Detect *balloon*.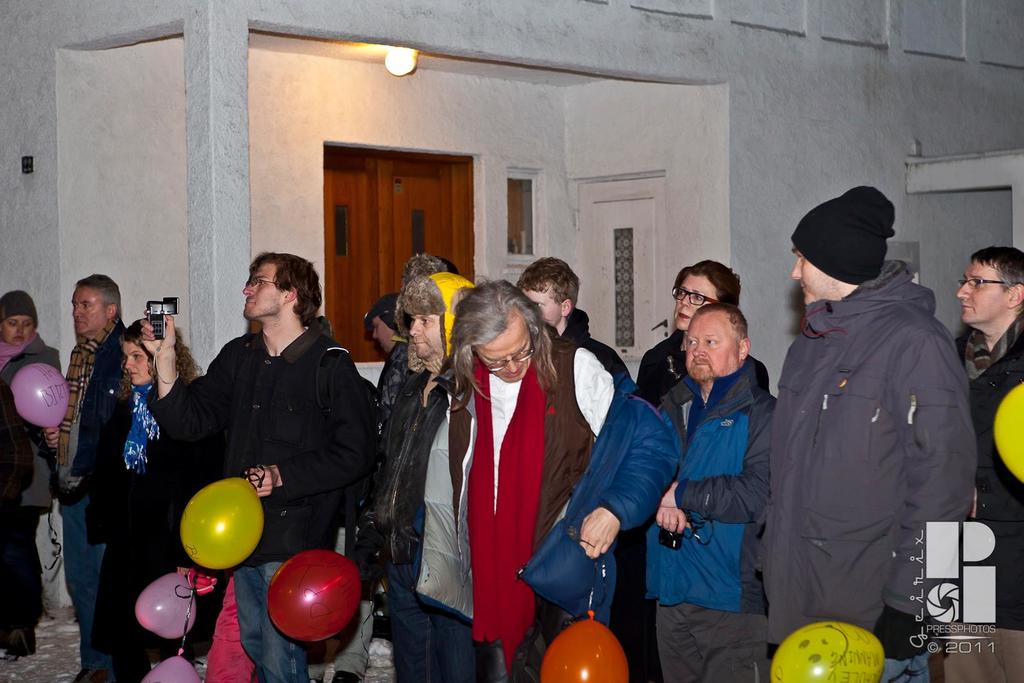
Detected at select_region(540, 609, 628, 682).
